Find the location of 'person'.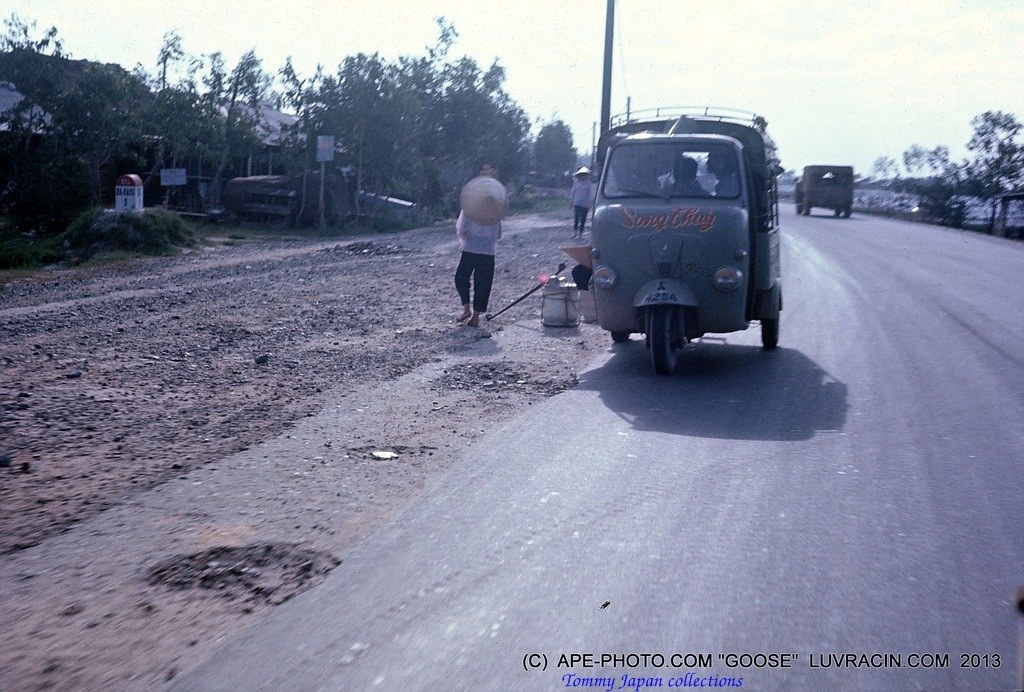
Location: box=[567, 166, 590, 239].
